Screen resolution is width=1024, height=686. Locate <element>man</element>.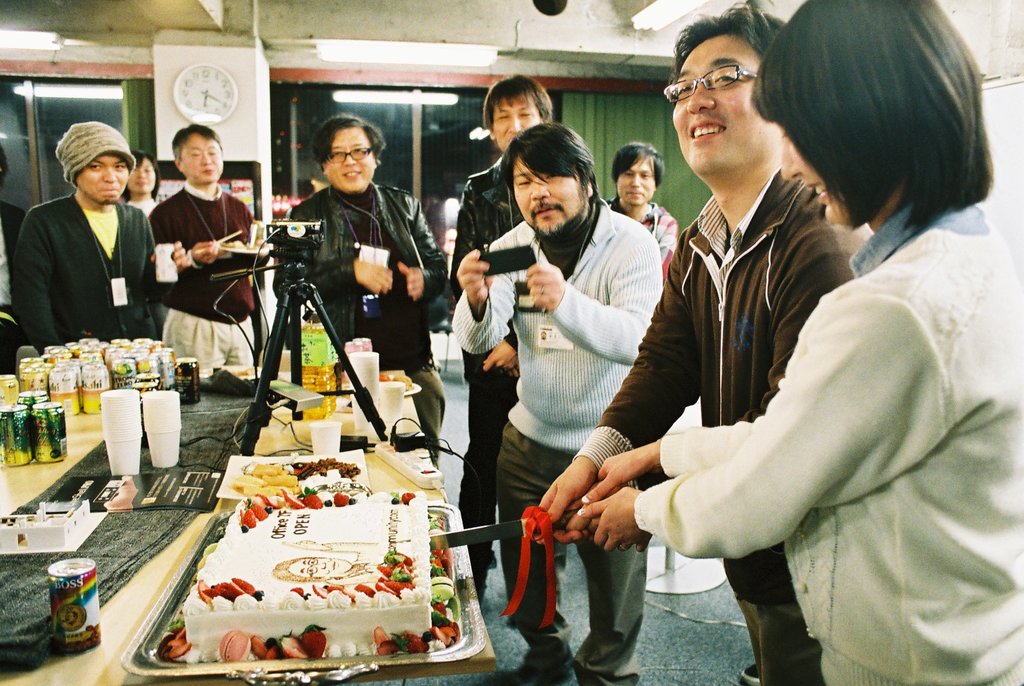
(x1=600, y1=140, x2=680, y2=291).
